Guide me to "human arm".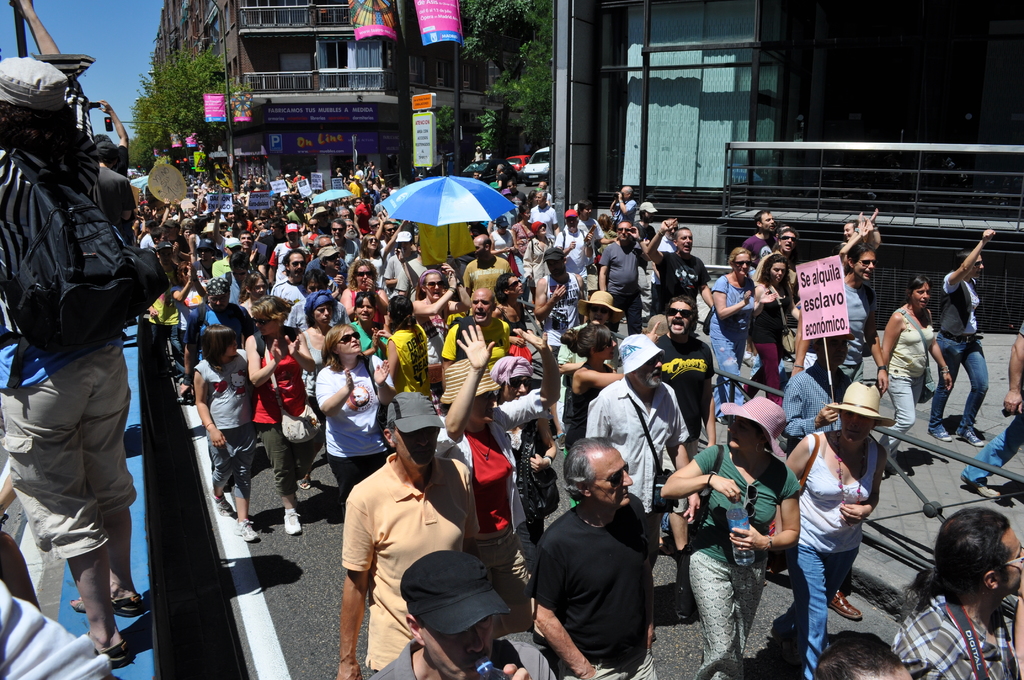
Guidance: 709,280,756,320.
